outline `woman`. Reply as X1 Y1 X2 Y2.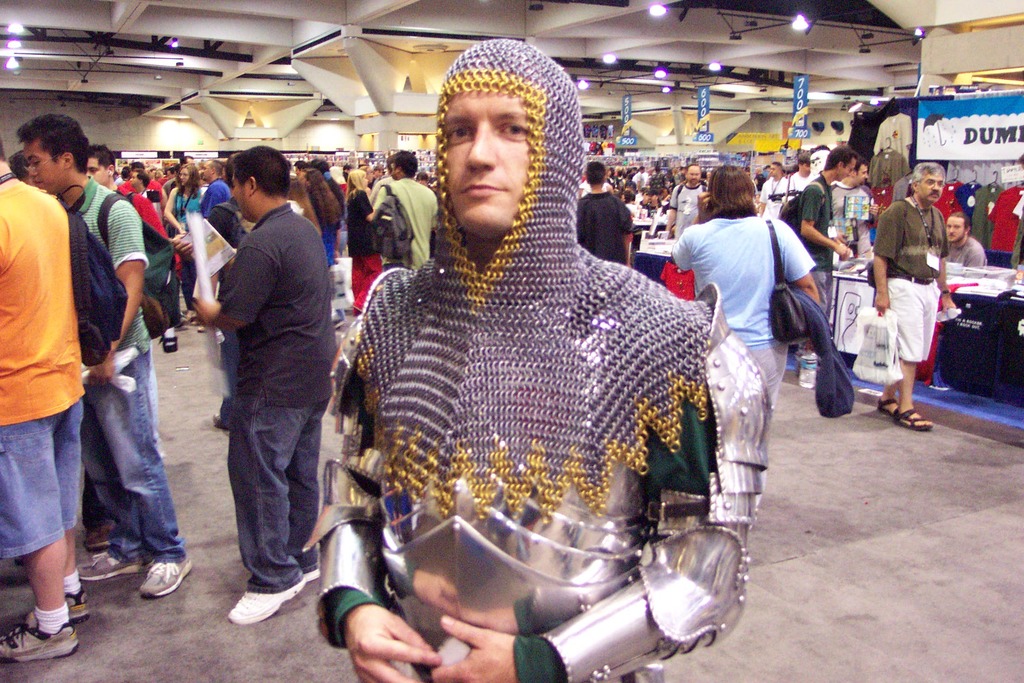
296 169 341 266.
